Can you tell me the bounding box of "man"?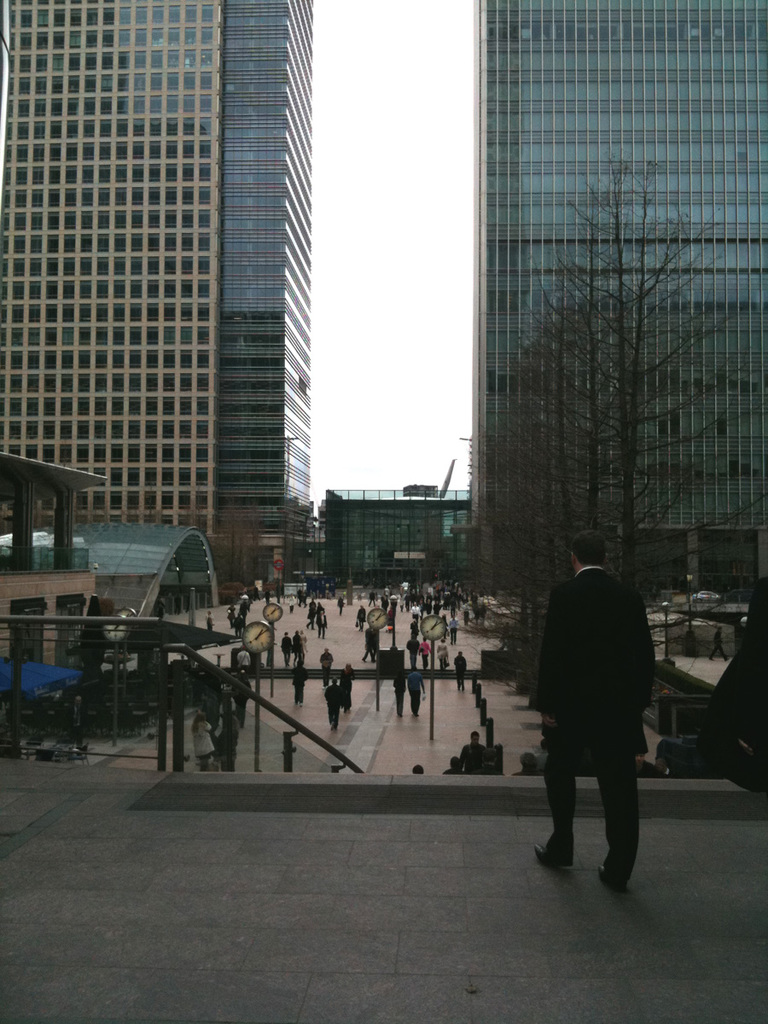
region(339, 597, 346, 614).
